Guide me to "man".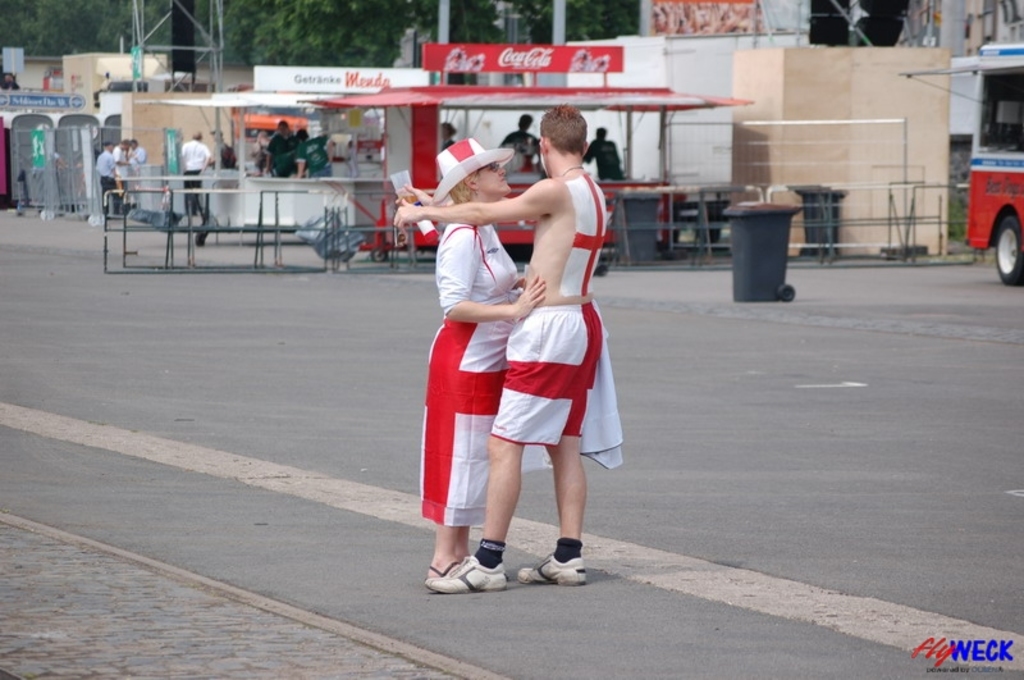
Guidance: [113, 140, 127, 188].
